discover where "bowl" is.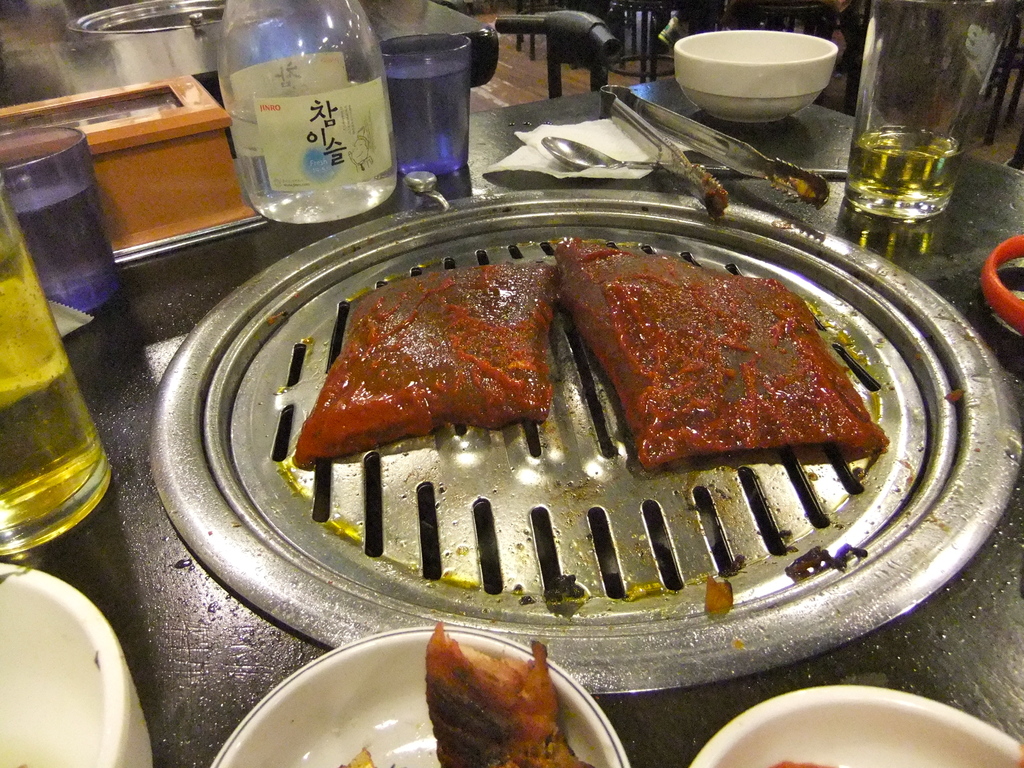
Discovered at 671/17/844/114.
